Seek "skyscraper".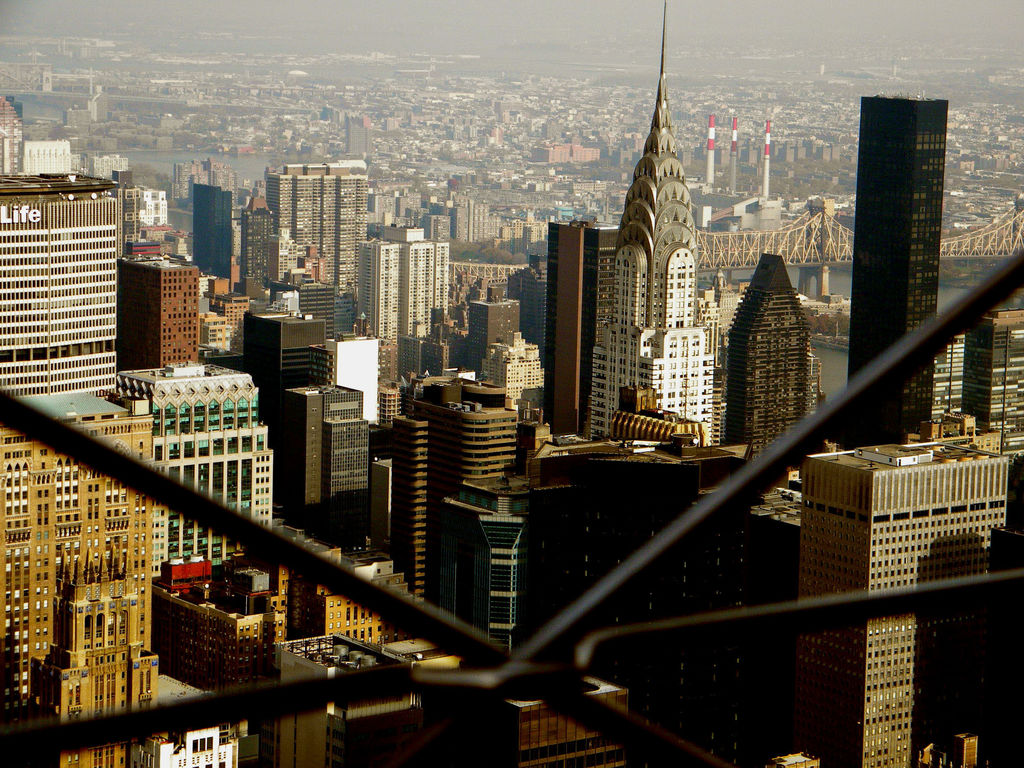
pyautogui.locateOnScreen(7, 138, 136, 418).
